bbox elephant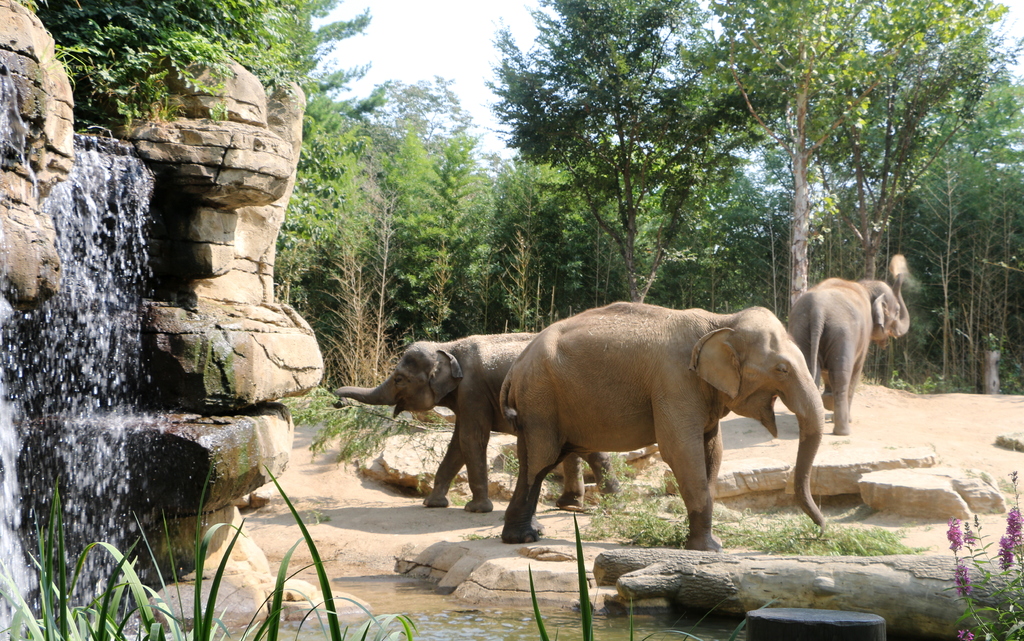
Rect(797, 282, 908, 436)
